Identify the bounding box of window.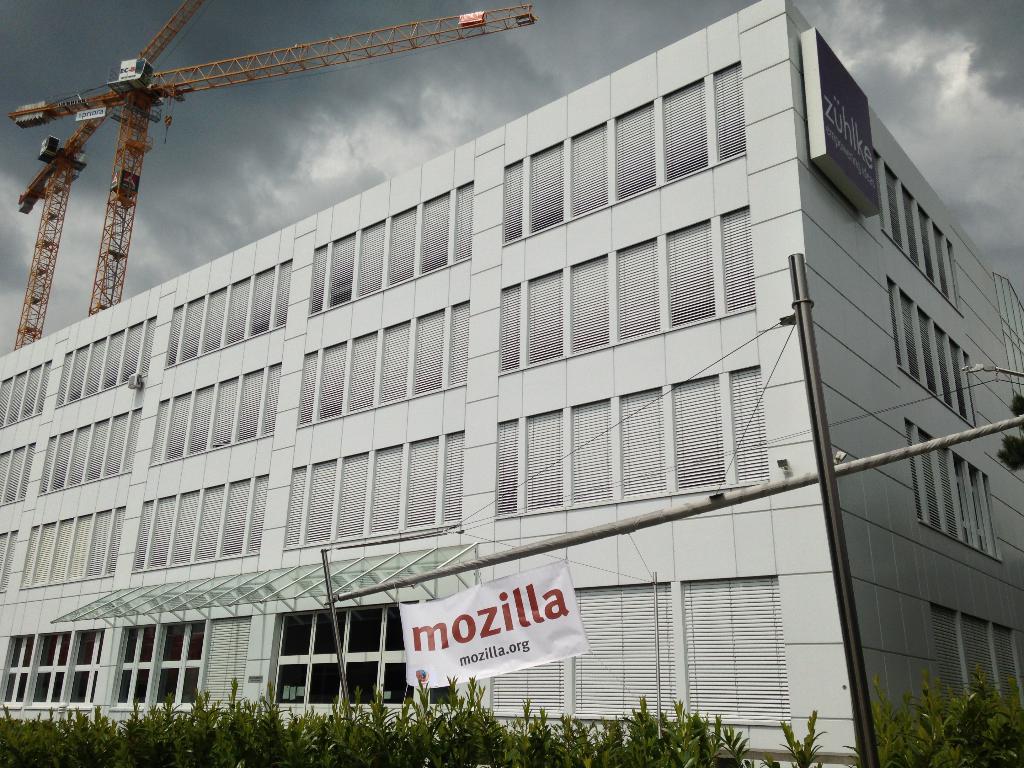
221:477:254:564.
